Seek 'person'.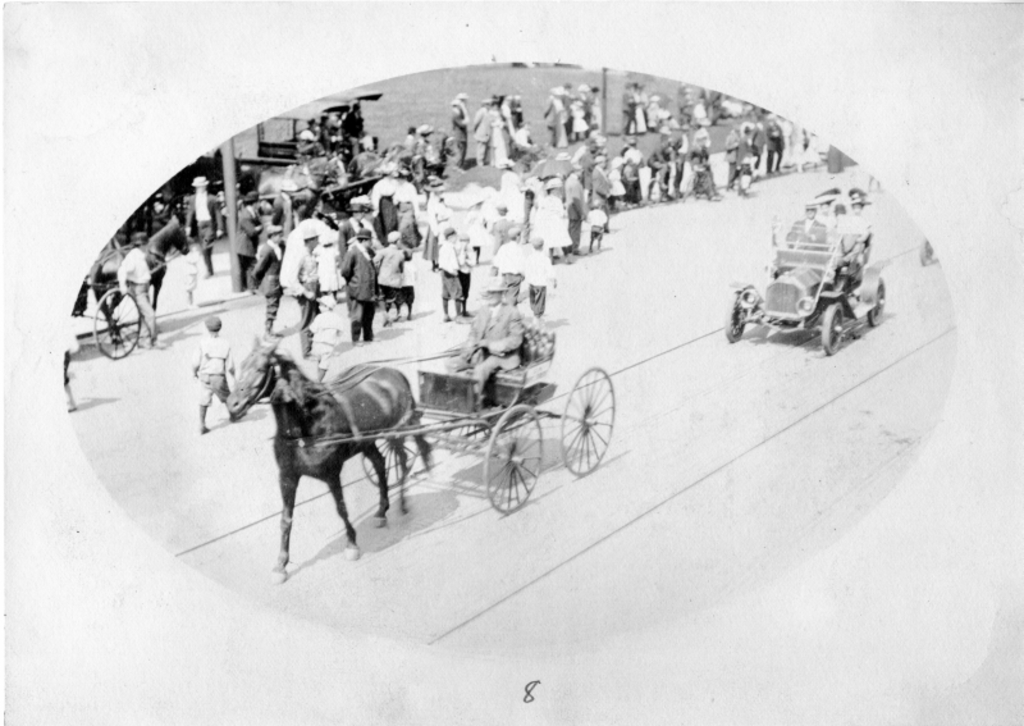
<bbox>447, 273, 529, 419</bbox>.
